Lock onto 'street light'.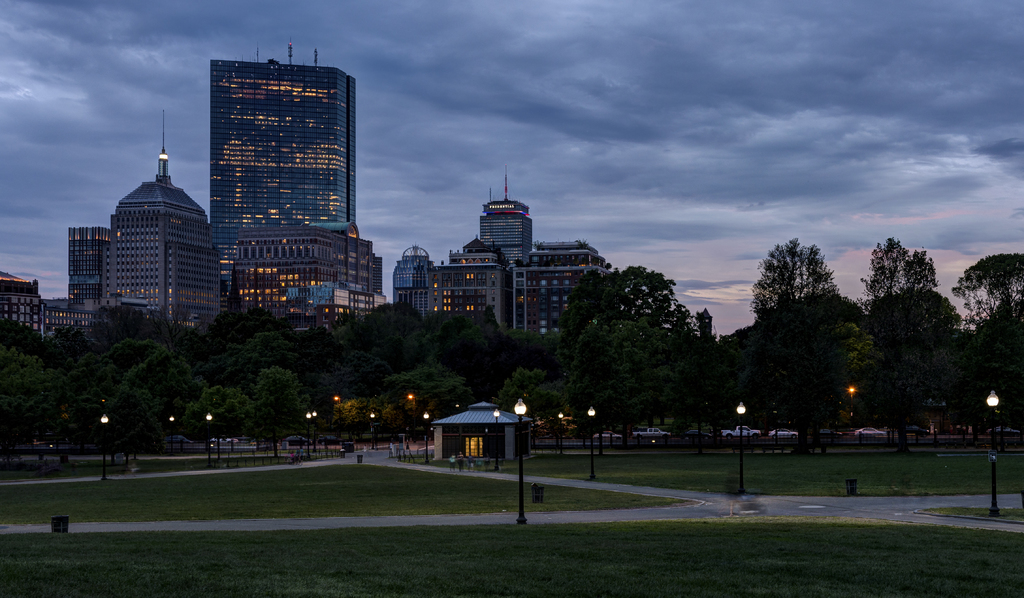
Locked: x1=404 y1=393 x2=416 y2=410.
